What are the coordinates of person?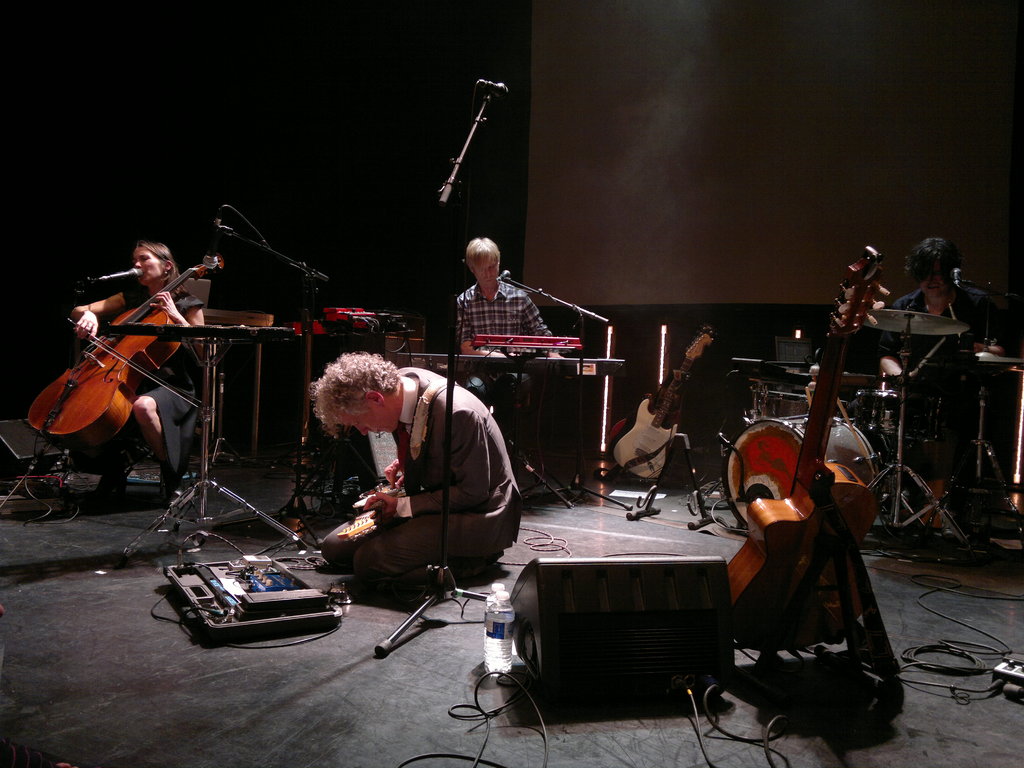
x1=329, y1=341, x2=508, y2=621.
